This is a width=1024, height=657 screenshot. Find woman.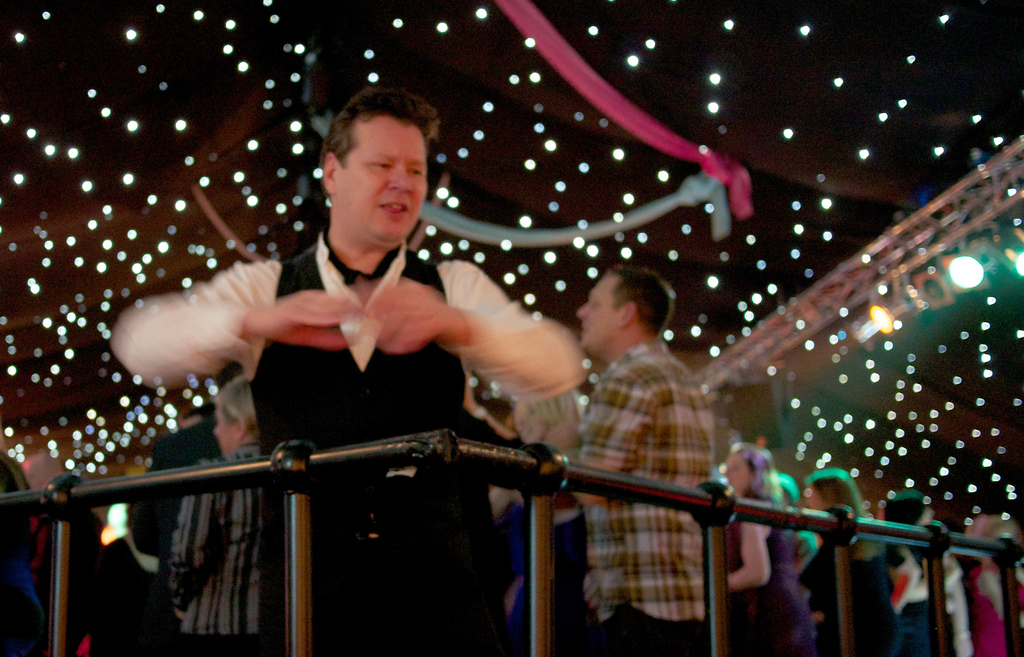
Bounding box: 725,442,818,656.
